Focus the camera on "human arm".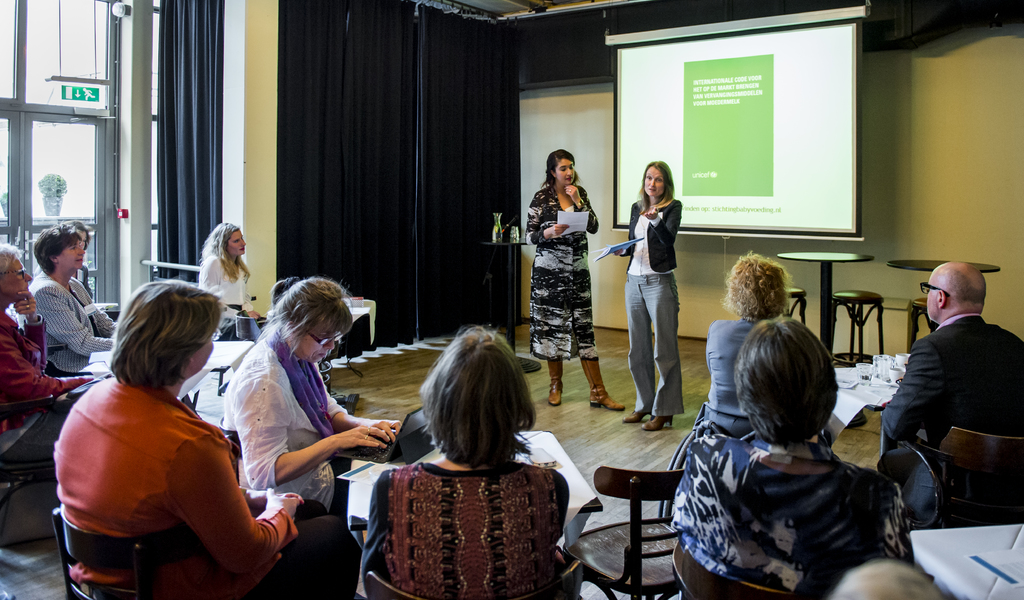
Focus region: [x1=604, y1=191, x2=634, y2=263].
